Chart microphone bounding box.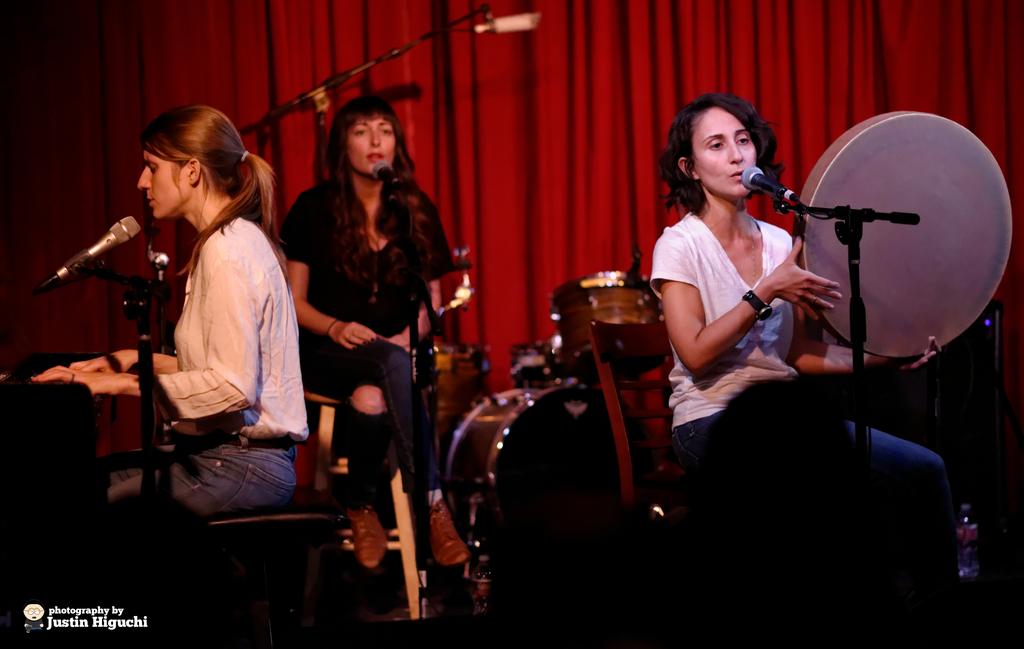
Charted: [x1=39, y1=203, x2=145, y2=311].
